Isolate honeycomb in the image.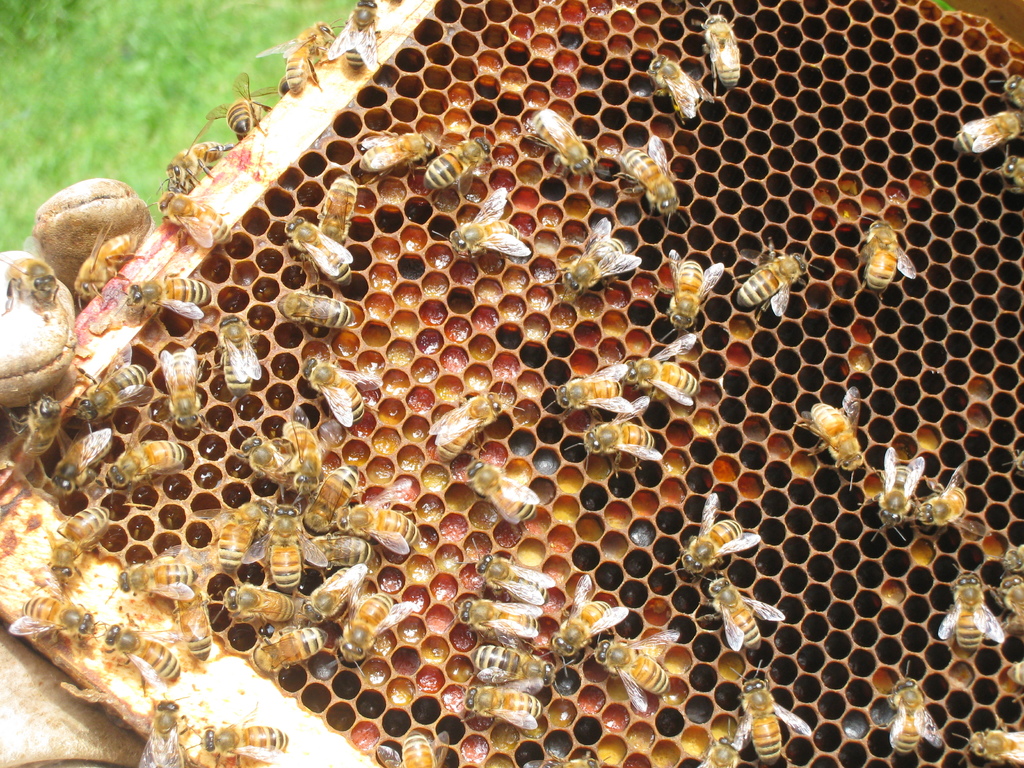
Isolated region: [31,0,1022,767].
